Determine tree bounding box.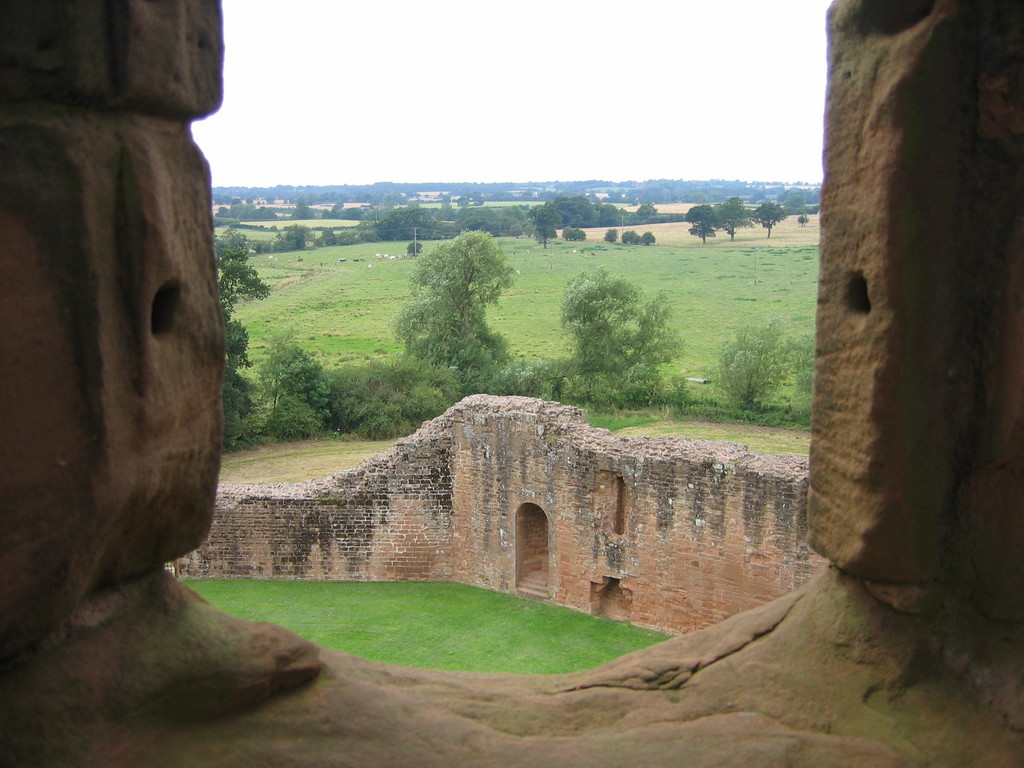
Determined: pyautogui.locateOnScreen(634, 201, 654, 220).
